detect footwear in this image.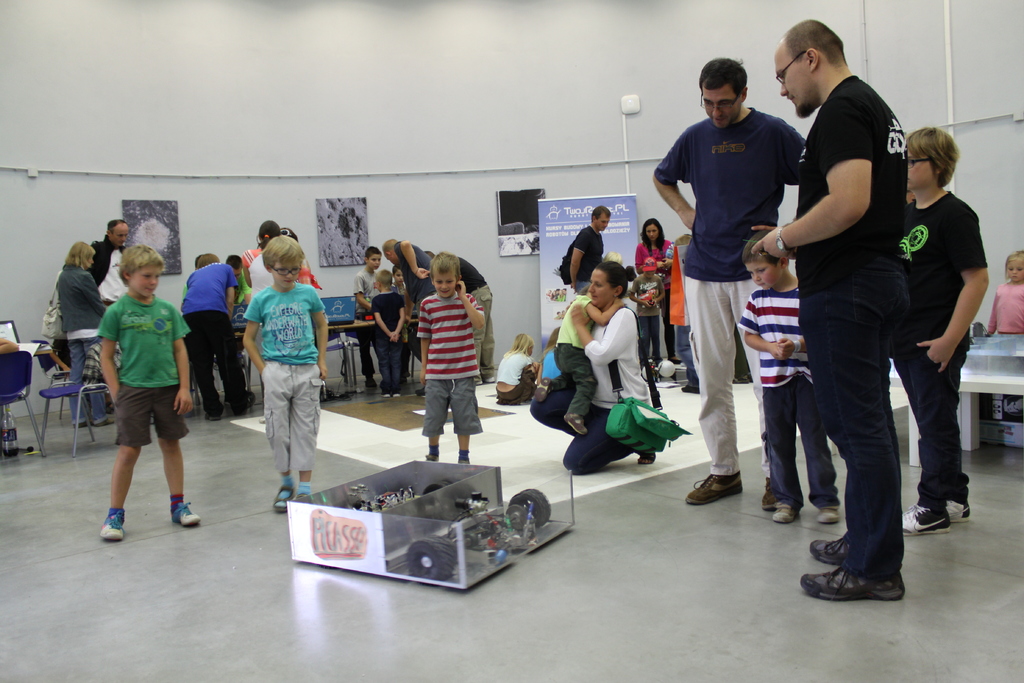
Detection: bbox=(896, 504, 952, 534).
